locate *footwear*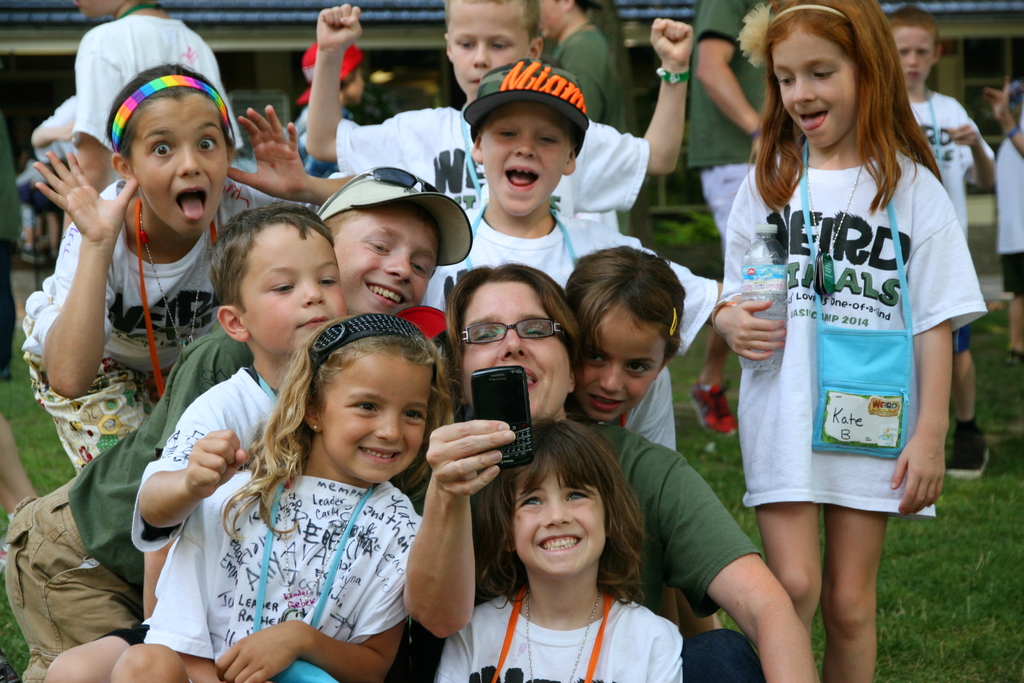
(x1=0, y1=535, x2=7, y2=568)
